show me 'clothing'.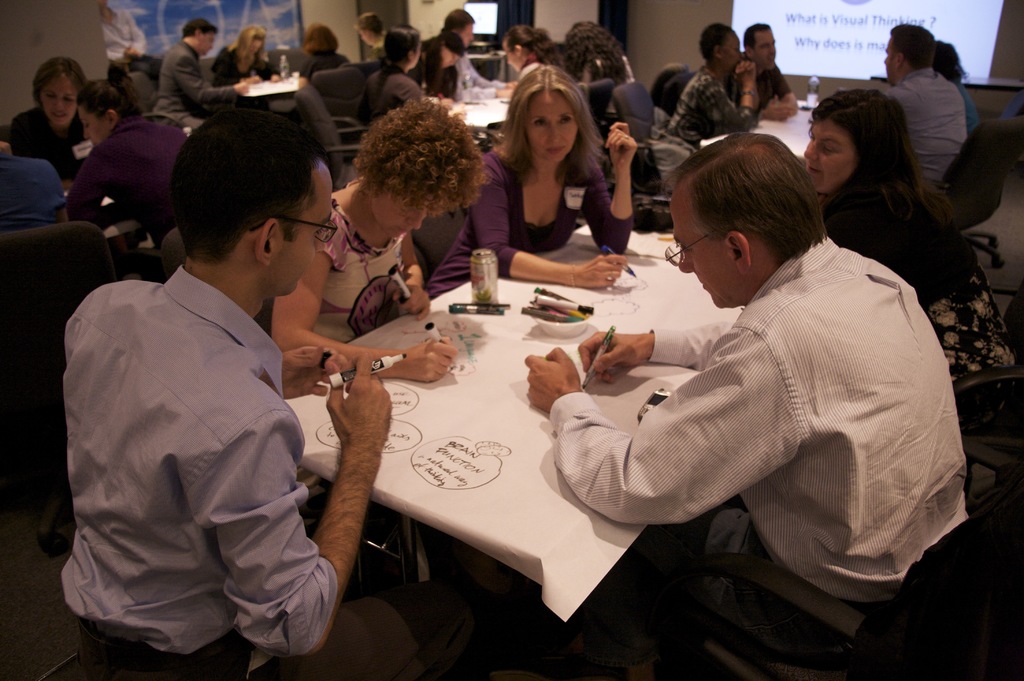
'clothing' is here: 155,39,242,128.
